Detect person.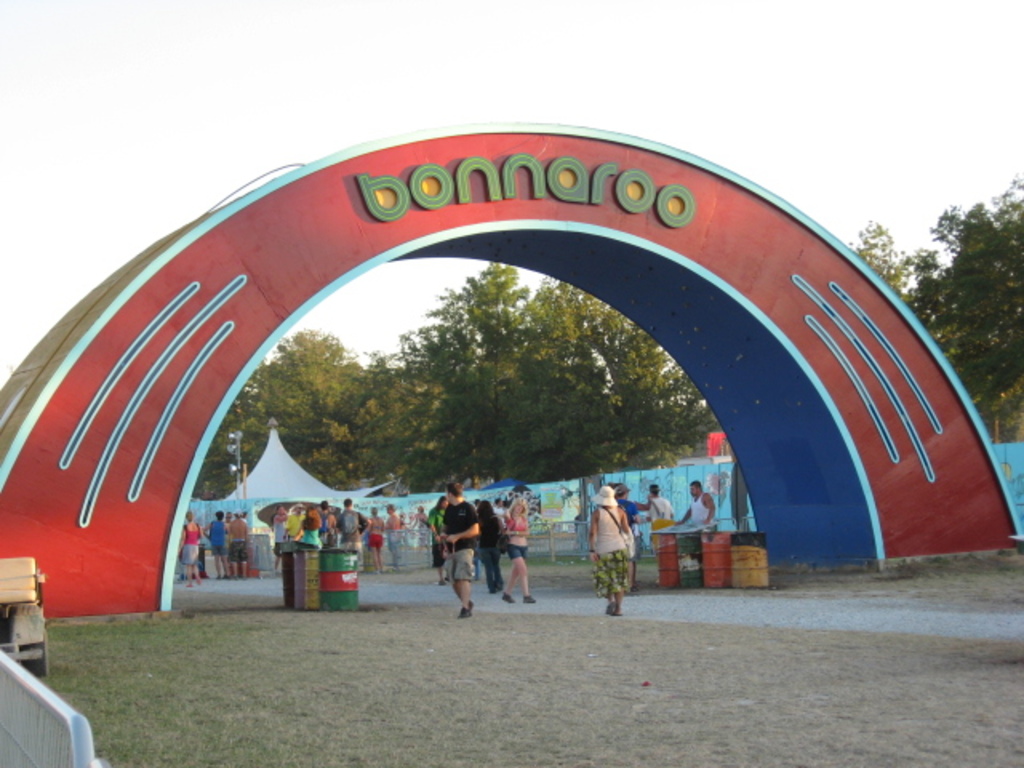
Detected at 414/499/434/547.
